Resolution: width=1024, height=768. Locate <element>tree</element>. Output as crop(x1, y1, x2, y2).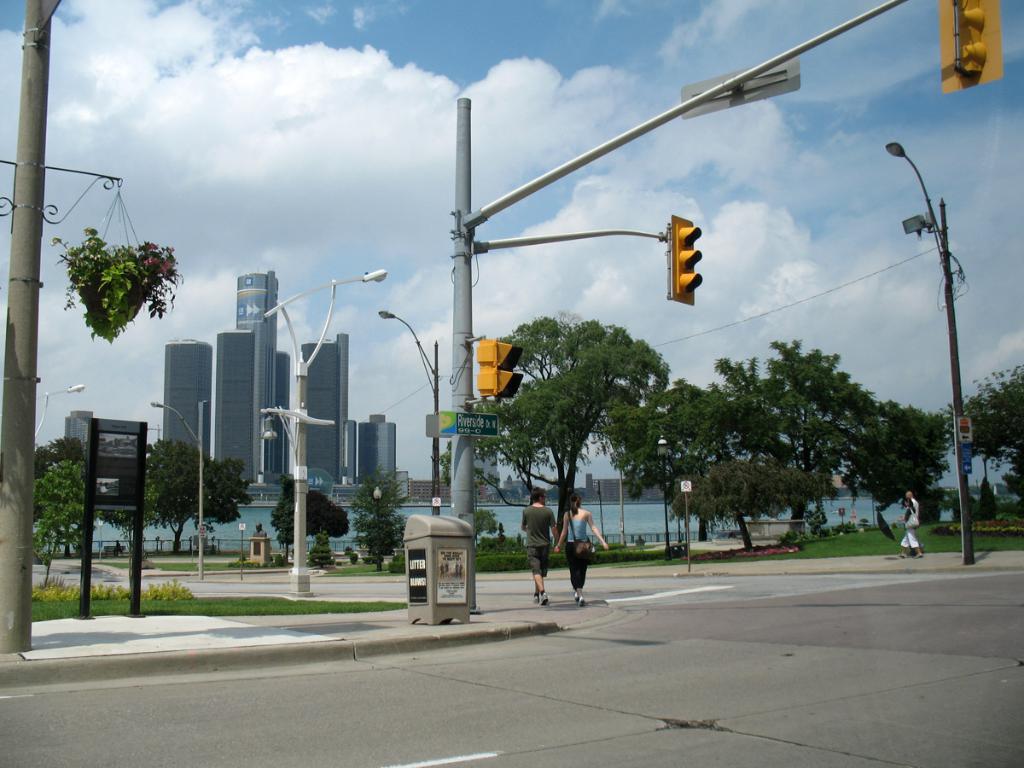
crop(490, 294, 684, 556).
